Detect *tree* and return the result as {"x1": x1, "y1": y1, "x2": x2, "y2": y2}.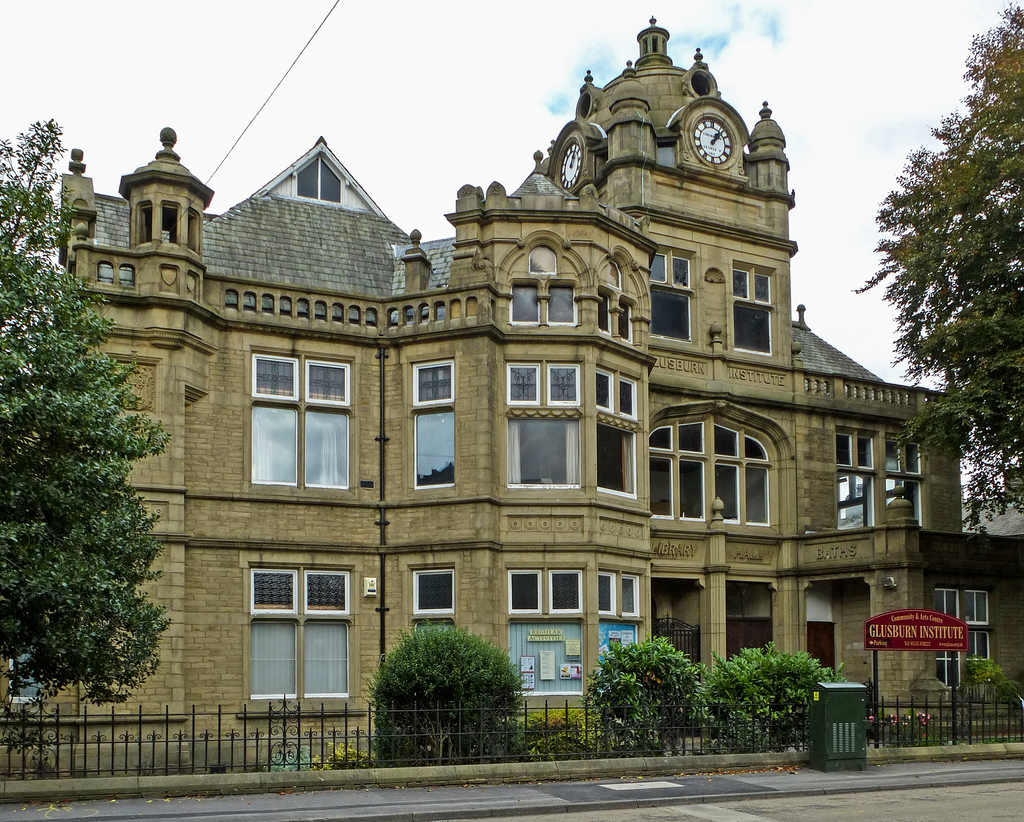
{"x1": 0, "y1": 120, "x2": 68, "y2": 261}.
